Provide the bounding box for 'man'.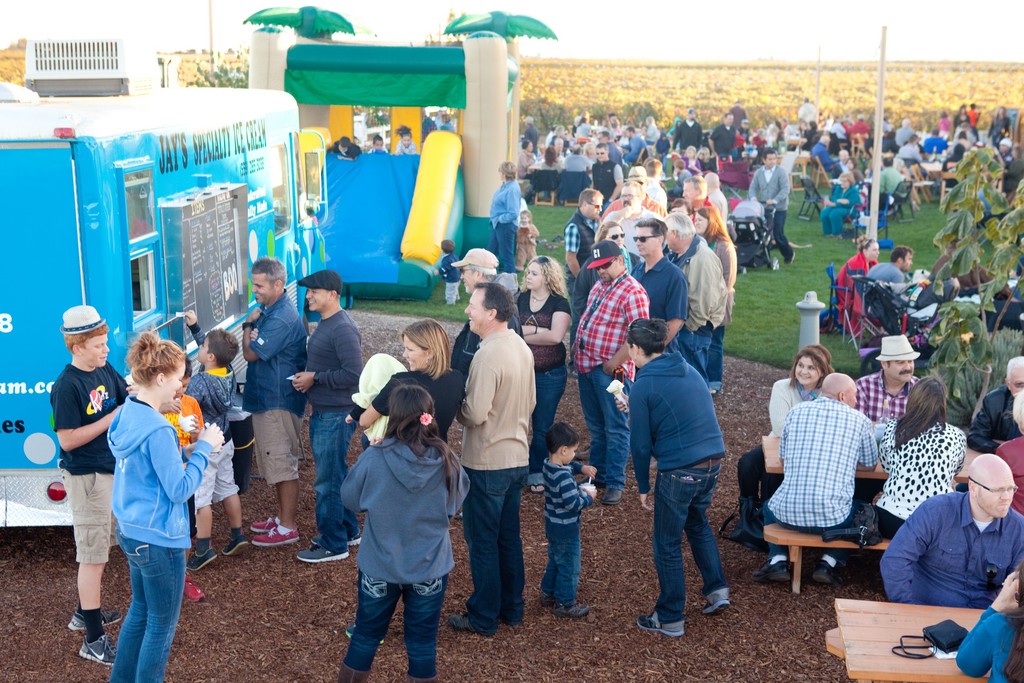
box(796, 95, 815, 128).
